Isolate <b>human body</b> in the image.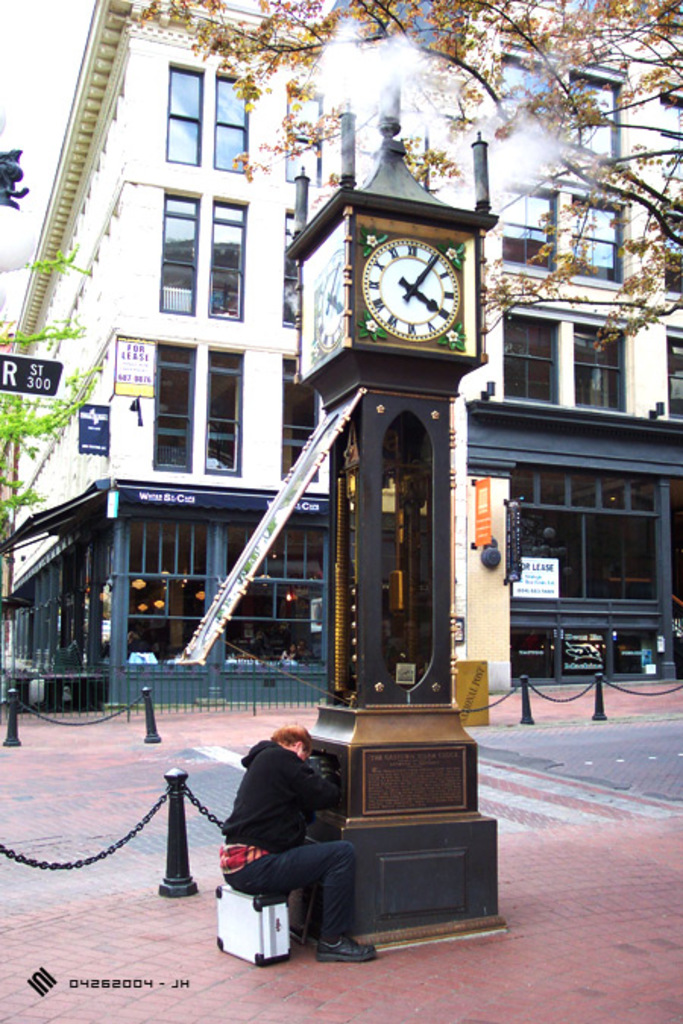
Isolated region: 225/710/346/962.
